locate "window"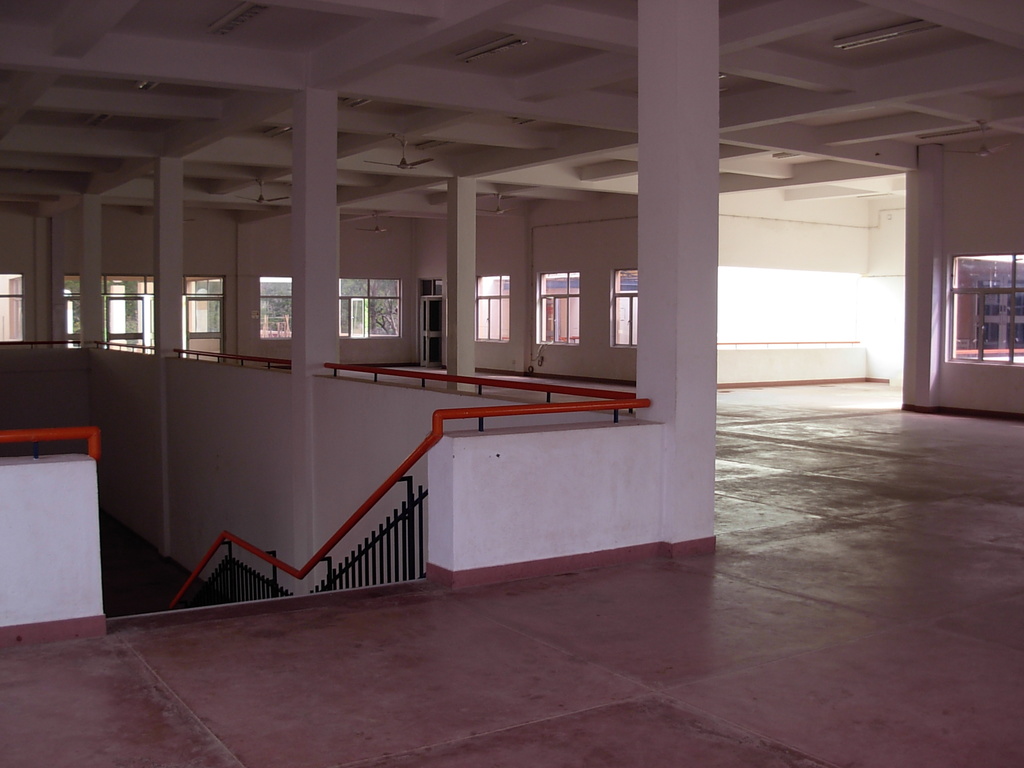
rect(0, 267, 25, 346)
